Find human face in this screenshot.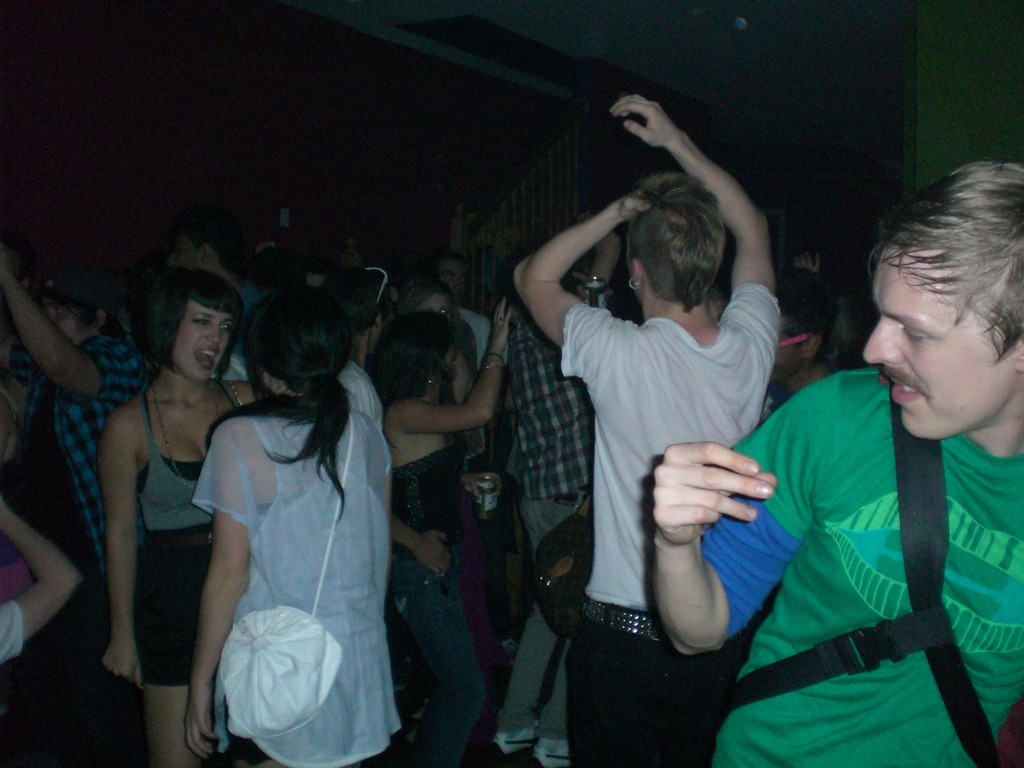
The bounding box for human face is {"left": 860, "top": 242, "right": 1017, "bottom": 442}.
